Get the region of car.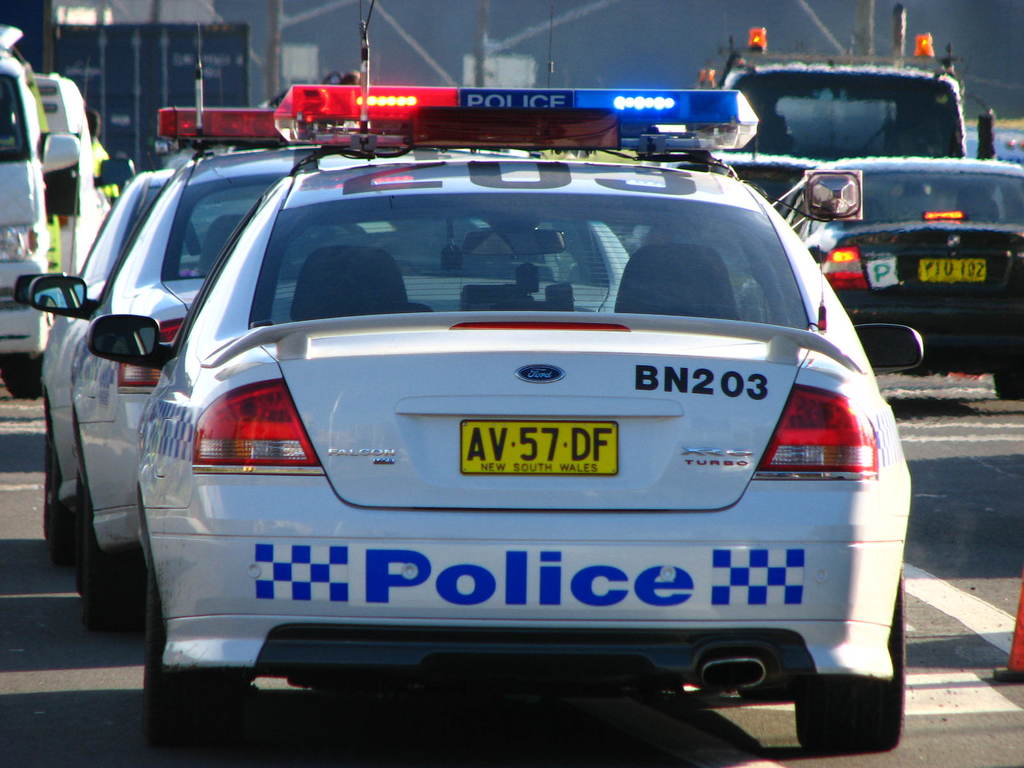
(32, 111, 326, 633).
